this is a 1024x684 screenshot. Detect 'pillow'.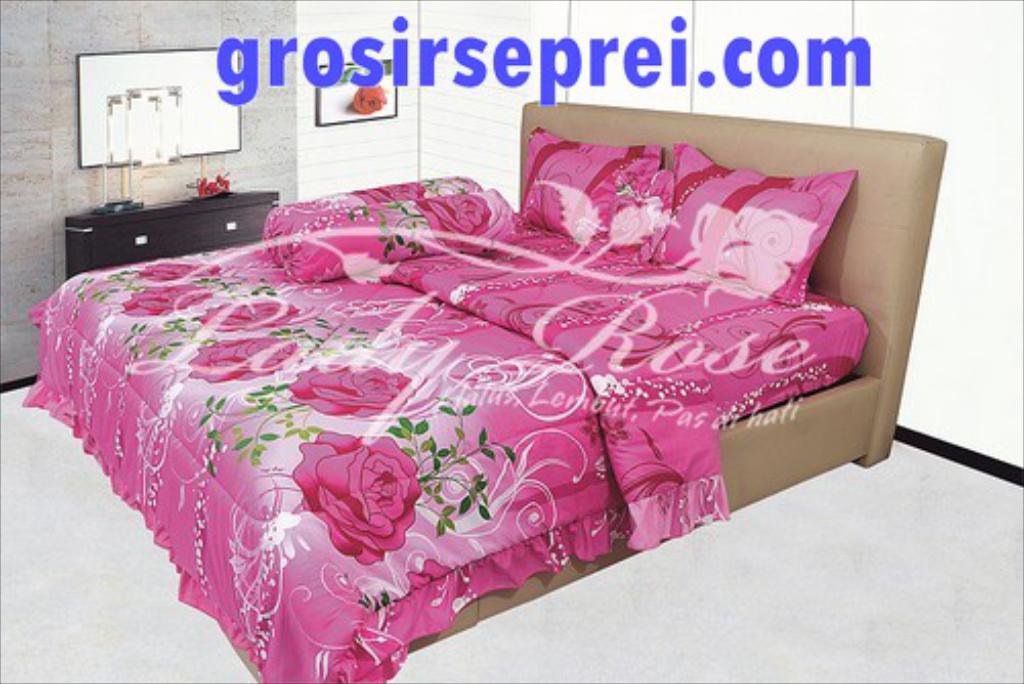
region(518, 123, 672, 270).
